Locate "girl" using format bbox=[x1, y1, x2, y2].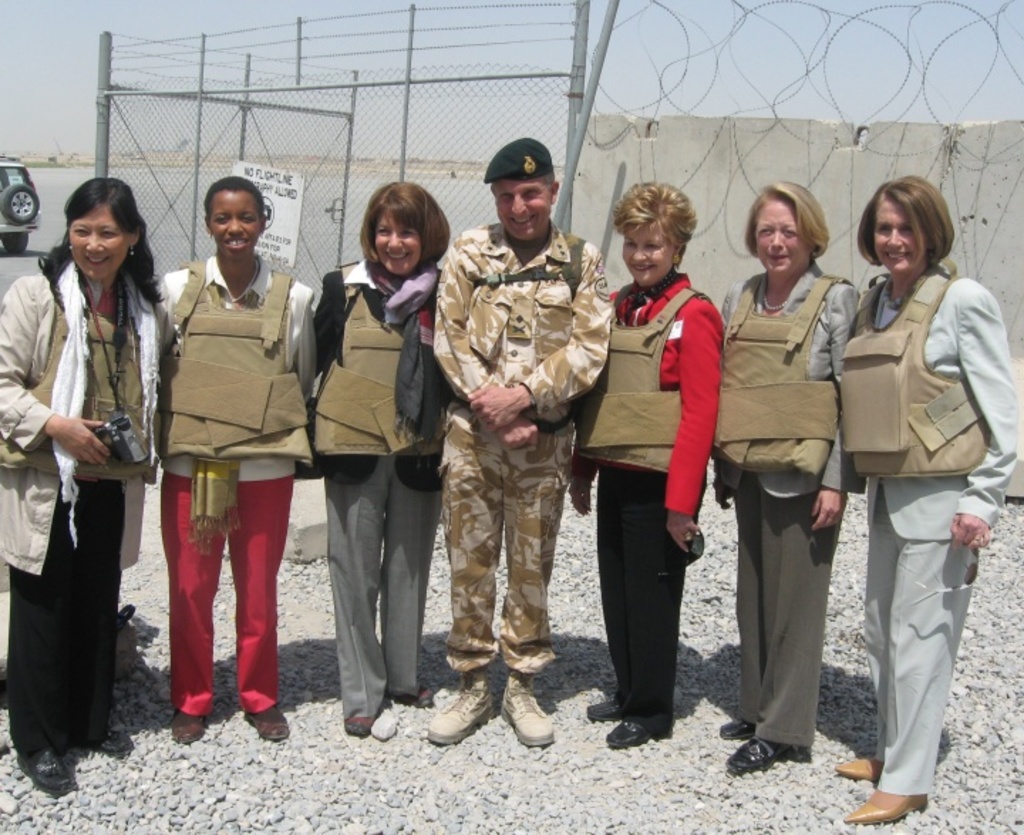
bbox=[164, 181, 310, 750].
